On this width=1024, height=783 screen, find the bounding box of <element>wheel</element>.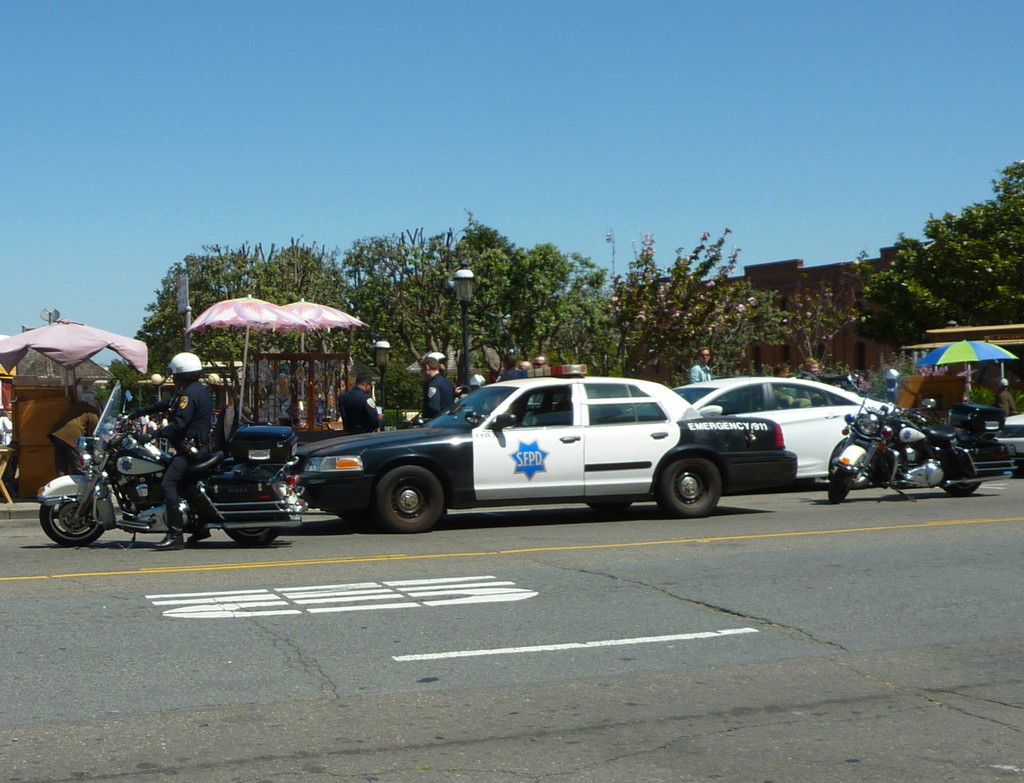
Bounding box: Rect(944, 481, 980, 496).
